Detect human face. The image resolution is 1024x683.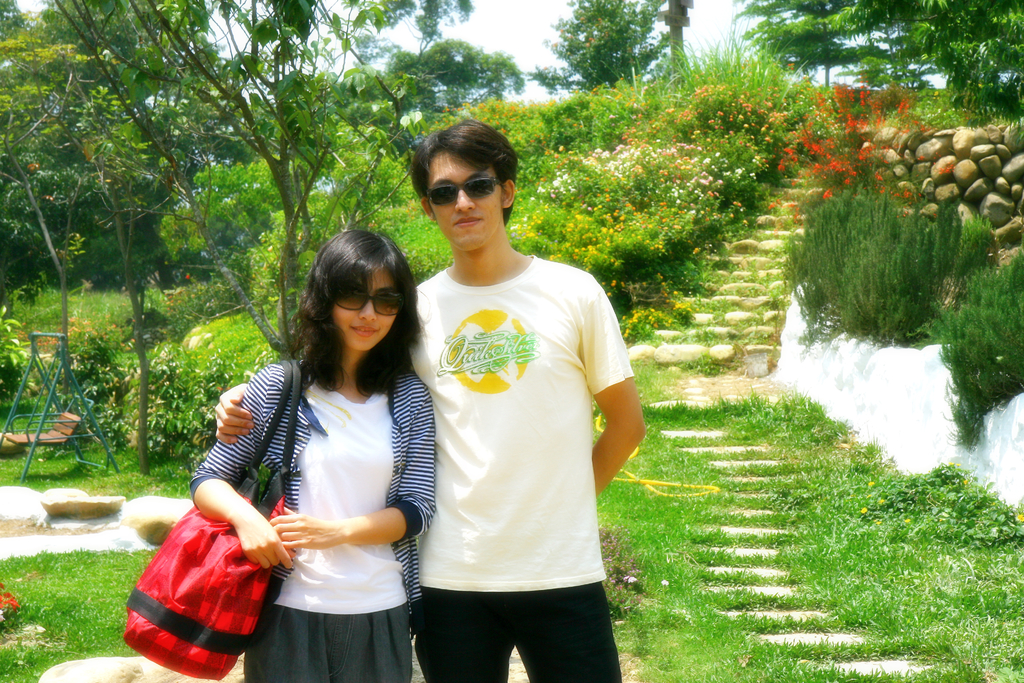
locate(333, 268, 397, 347).
